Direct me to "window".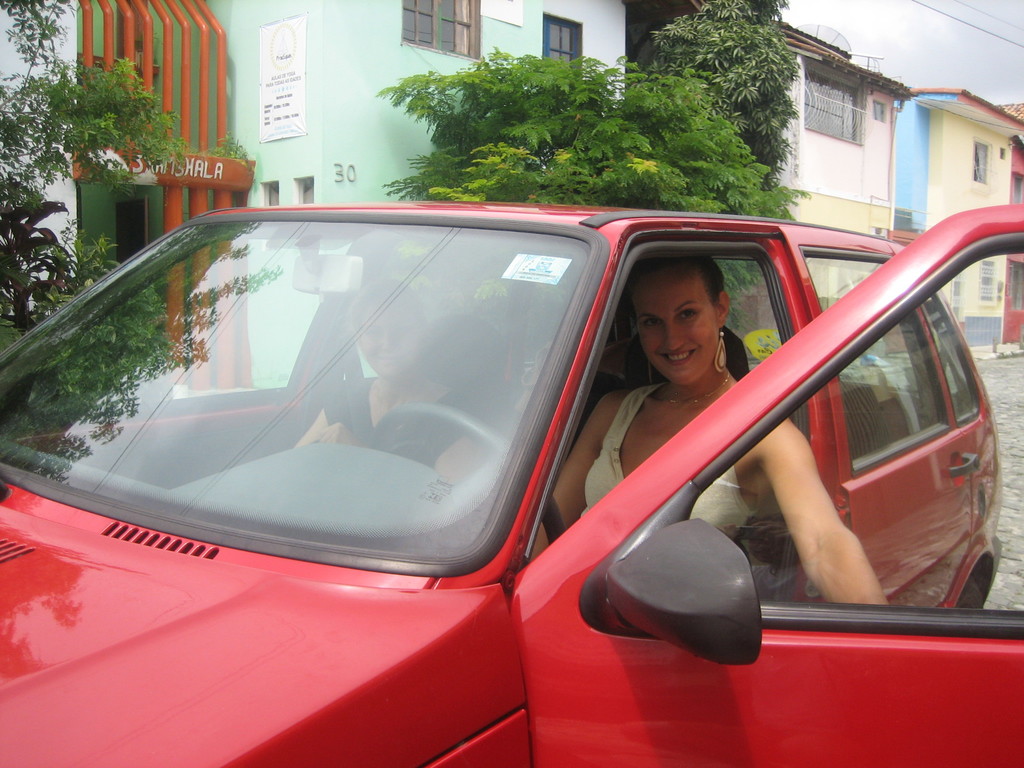
Direction: bbox=[1008, 261, 1023, 317].
